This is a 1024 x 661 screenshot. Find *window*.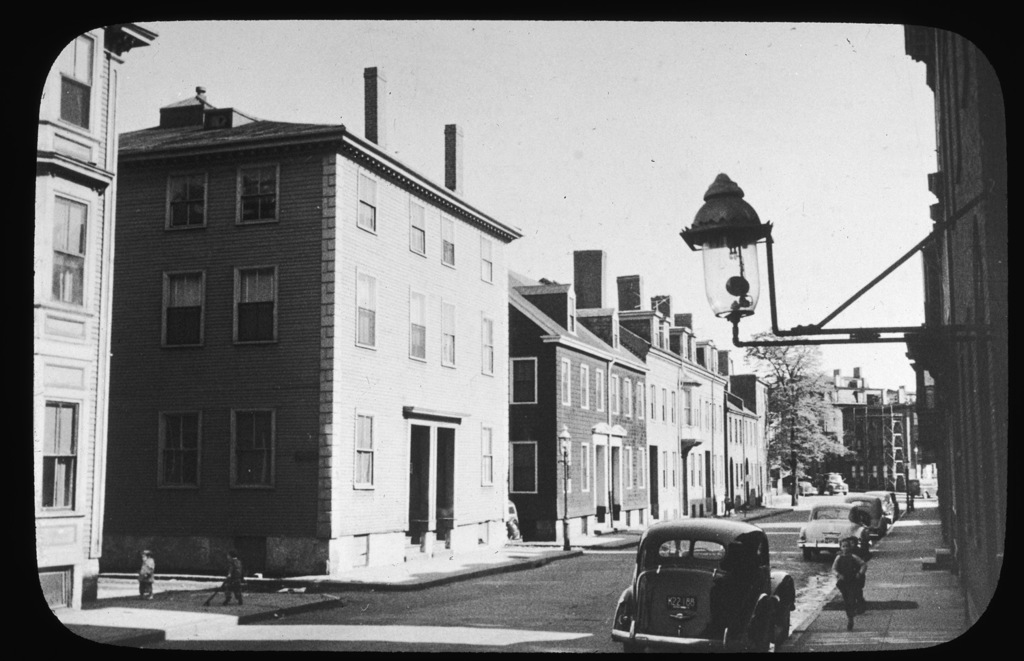
Bounding box: {"x1": 615, "y1": 372, "x2": 638, "y2": 421}.
